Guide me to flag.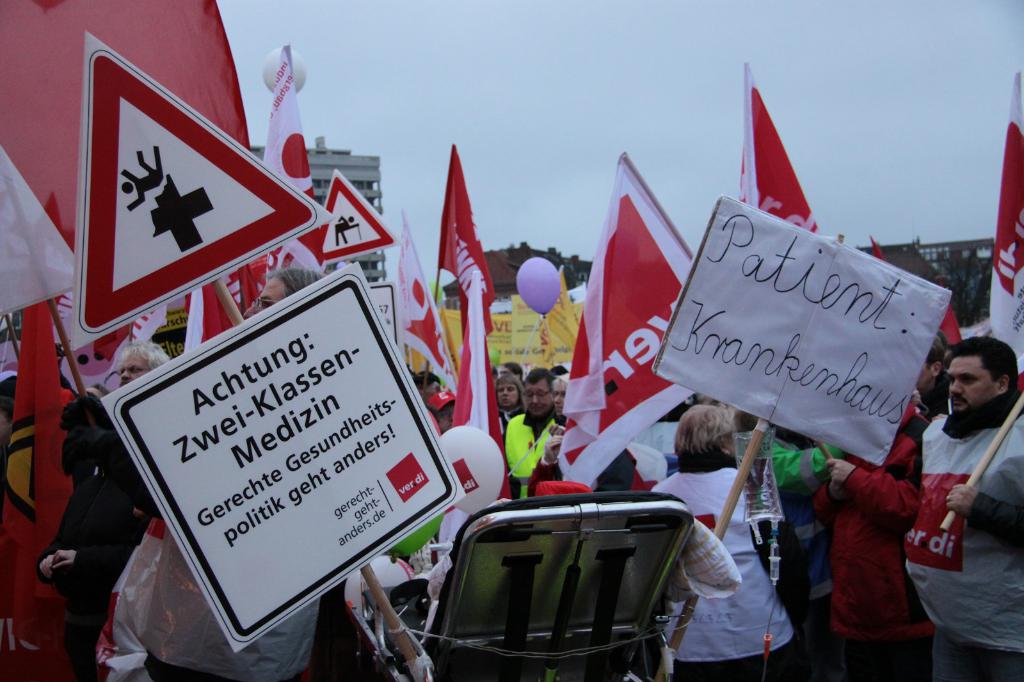
Guidance: box(4, 296, 87, 416).
